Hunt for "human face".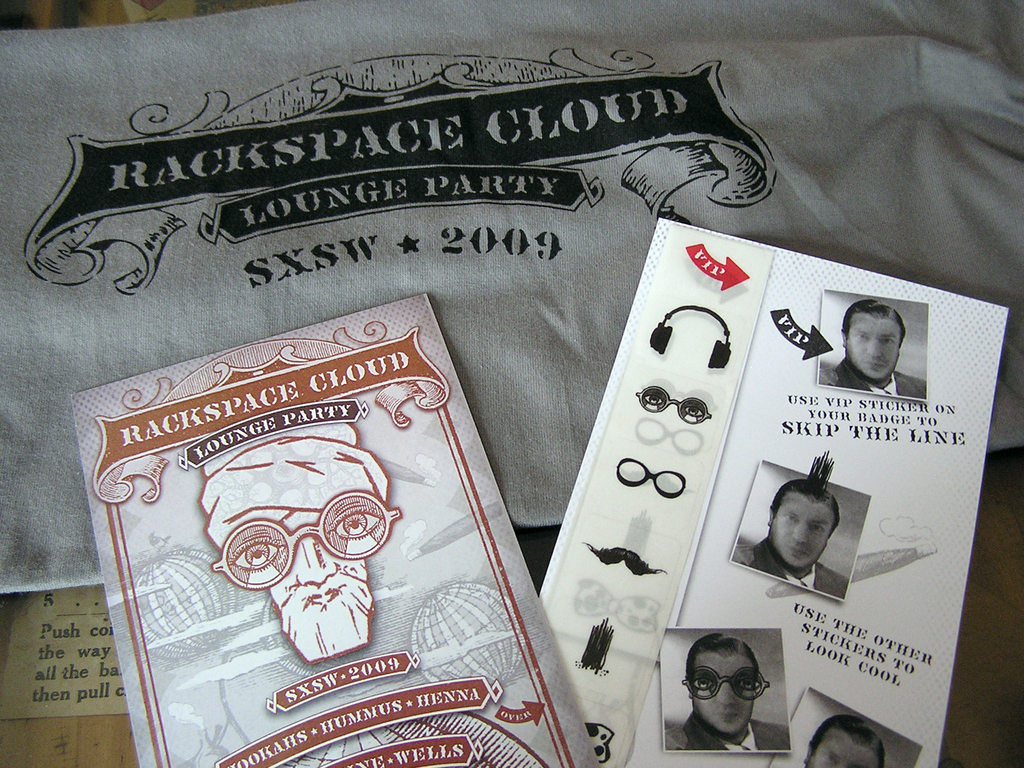
Hunted down at Rect(690, 648, 756, 730).
